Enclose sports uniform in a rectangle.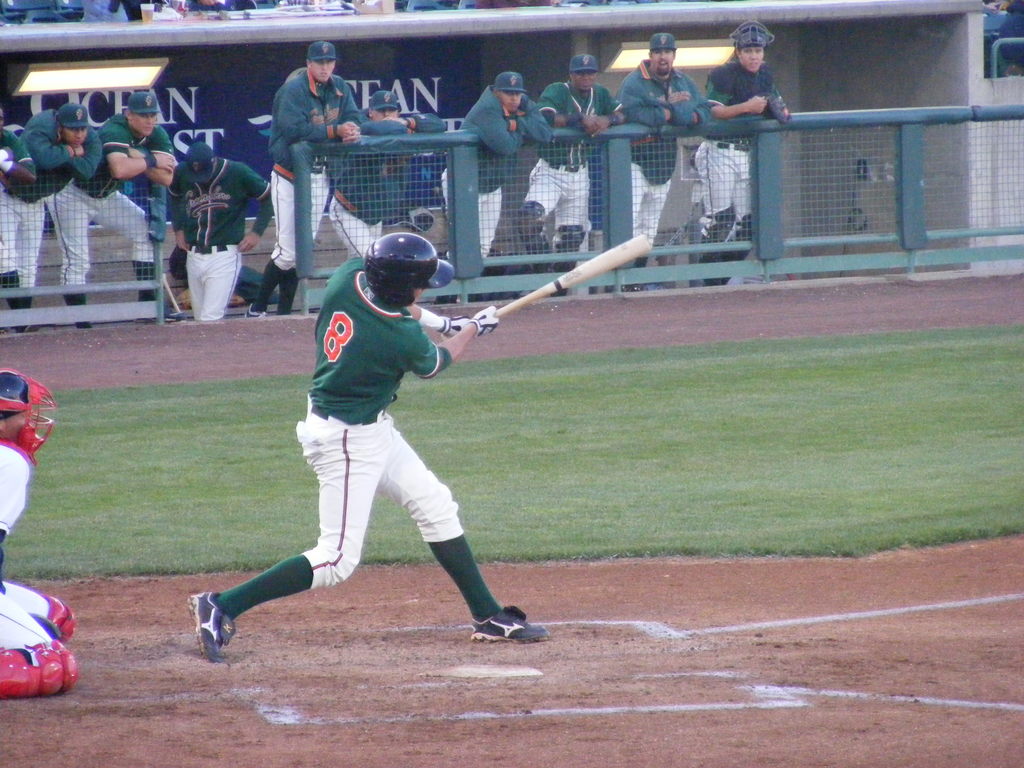
BBox(448, 85, 559, 271).
